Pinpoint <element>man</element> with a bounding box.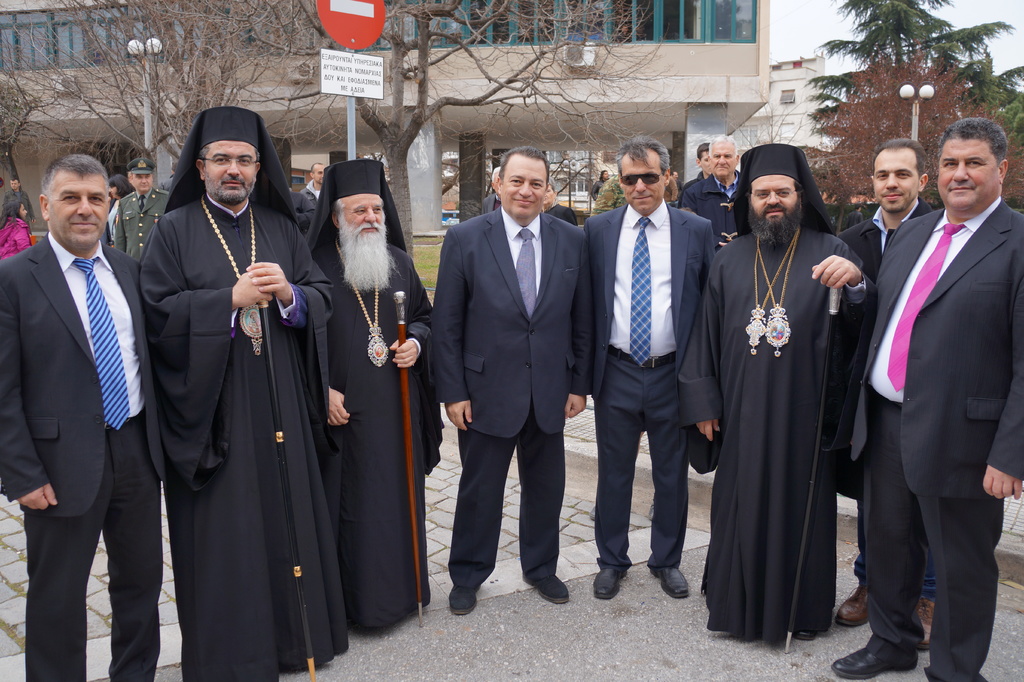
rect(477, 165, 499, 215).
